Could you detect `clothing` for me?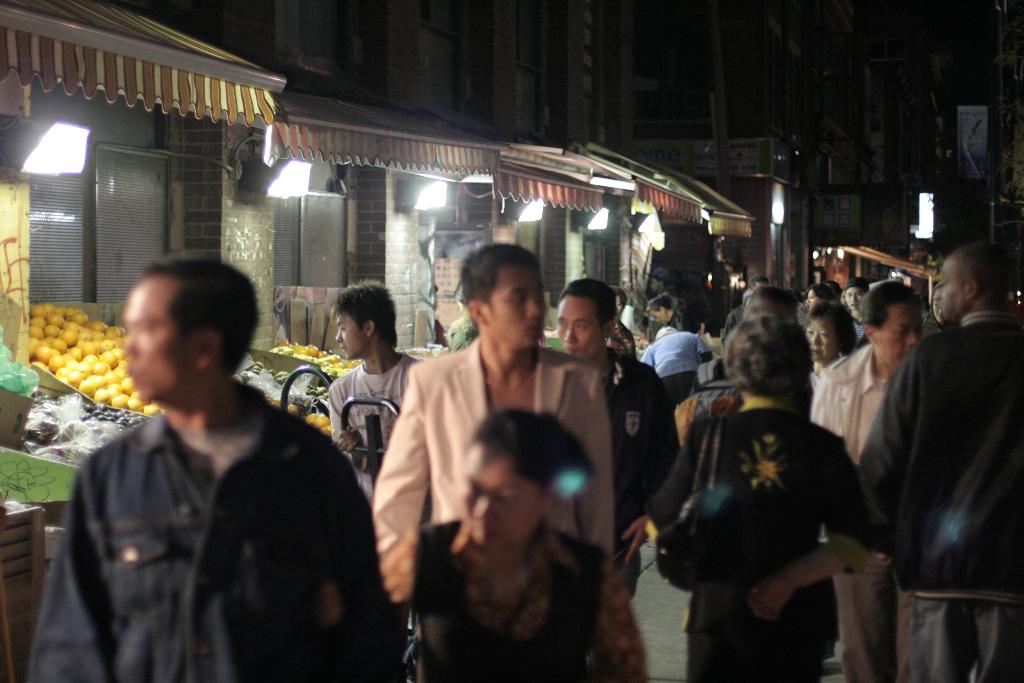
Detection result: (850, 307, 1023, 682).
